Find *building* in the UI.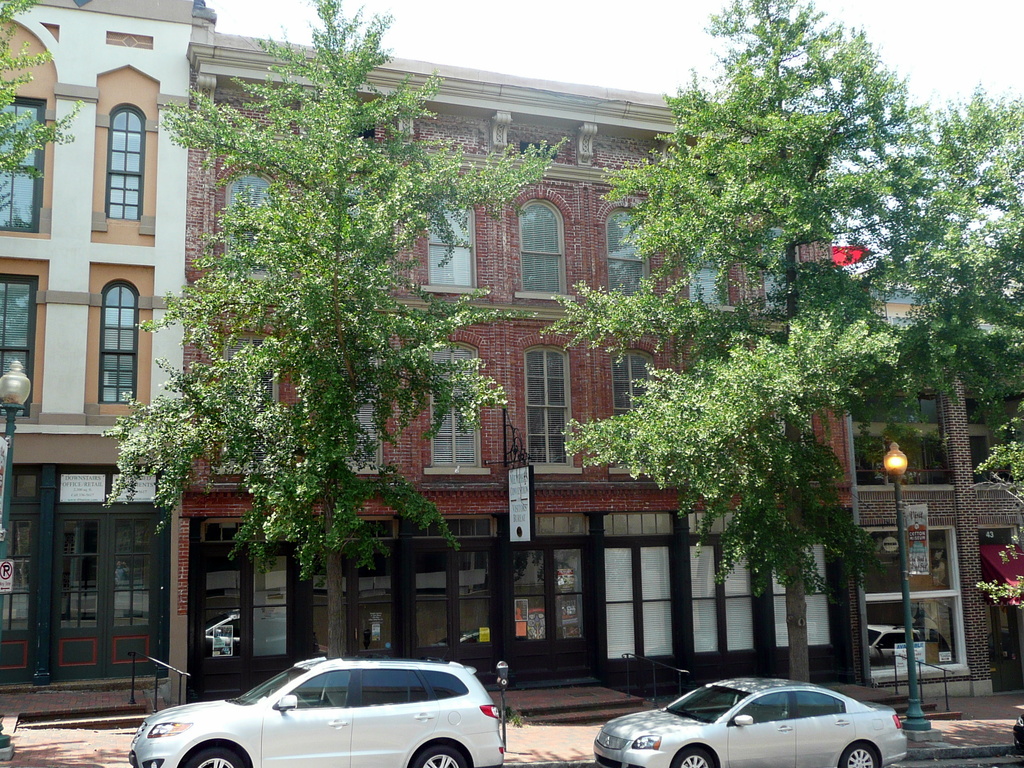
UI element at {"x1": 0, "y1": 0, "x2": 198, "y2": 707}.
